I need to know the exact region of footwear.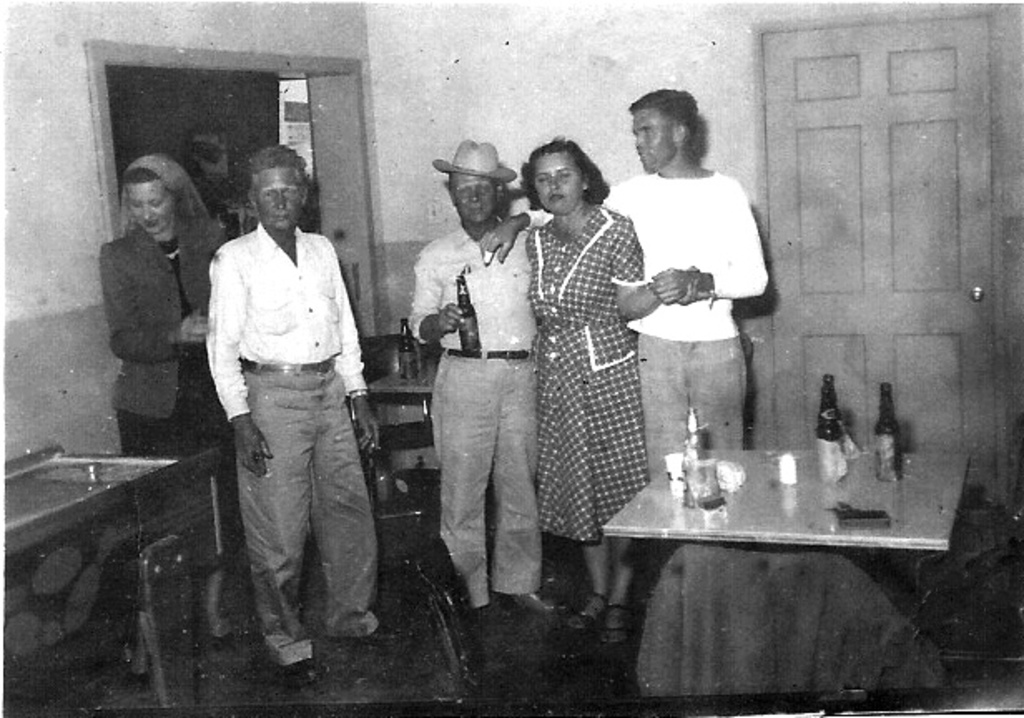
Region: [515,592,580,603].
